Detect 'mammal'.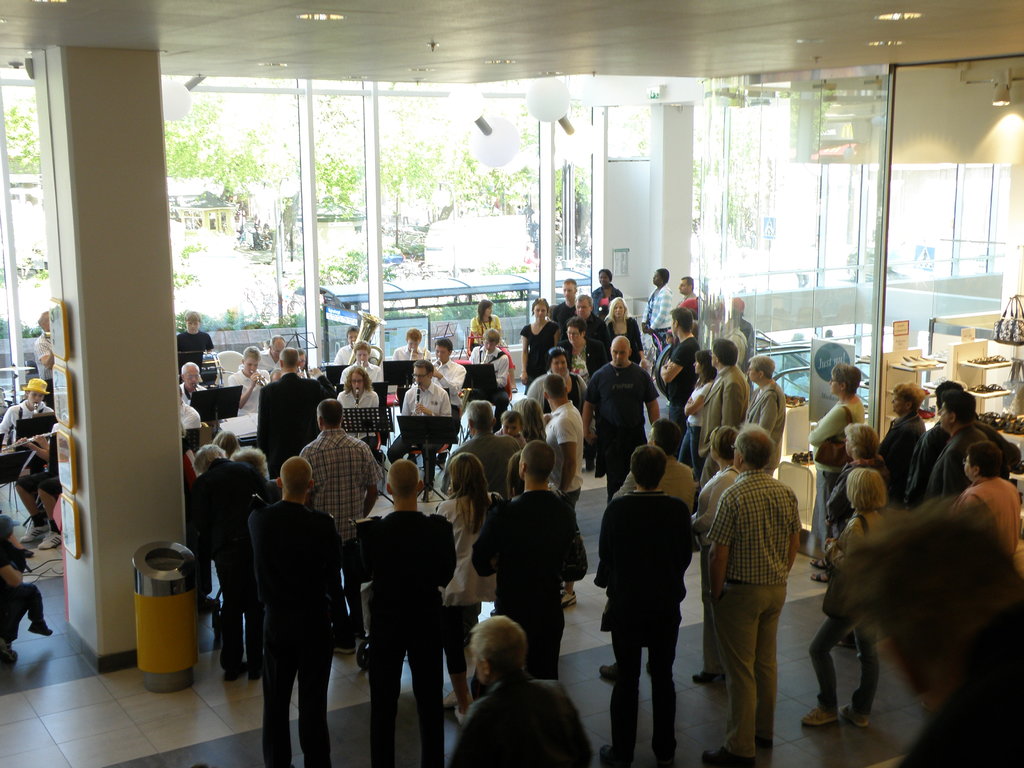
Detected at (left=447, top=615, right=595, bottom=767).
